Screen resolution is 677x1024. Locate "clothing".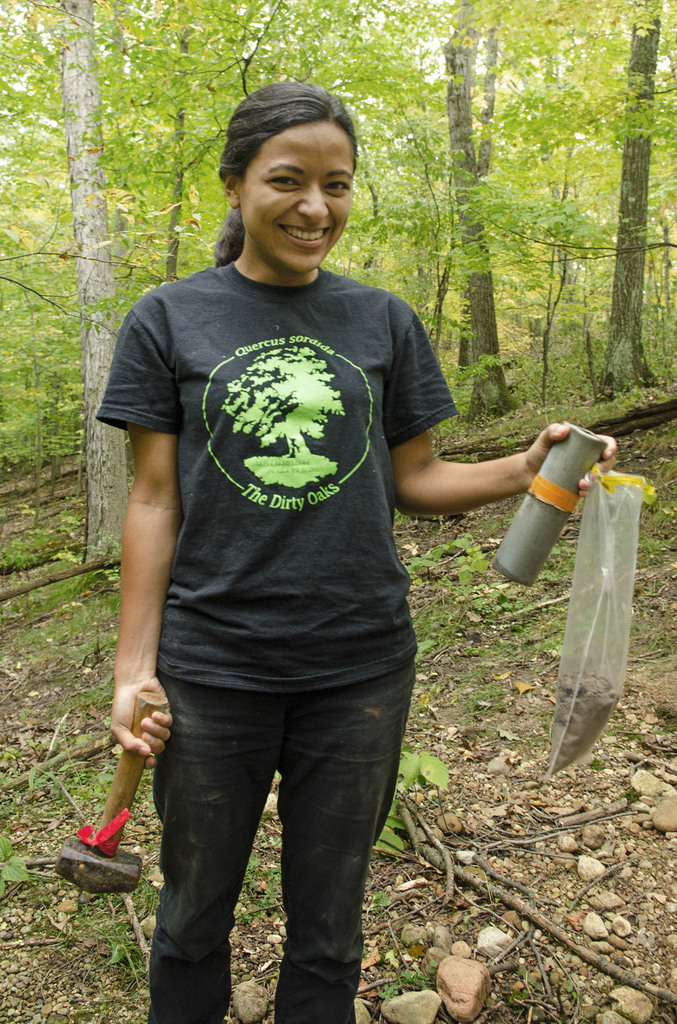
[x1=92, y1=174, x2=458, y2=867].
